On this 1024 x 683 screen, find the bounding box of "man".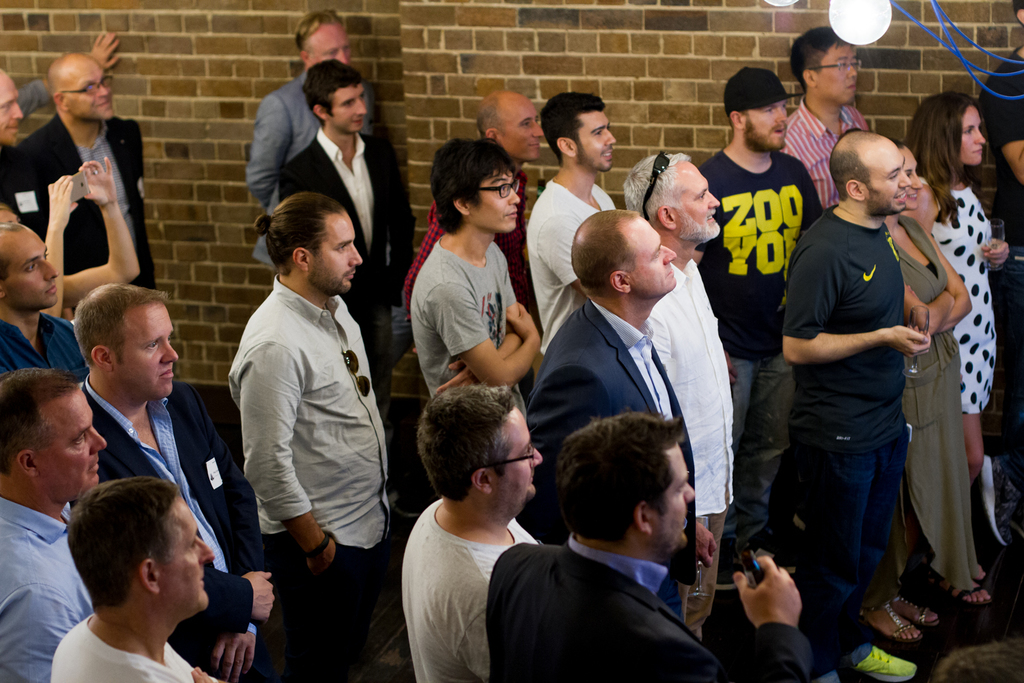
Bounding box: box(78, 271, 284, 682).
